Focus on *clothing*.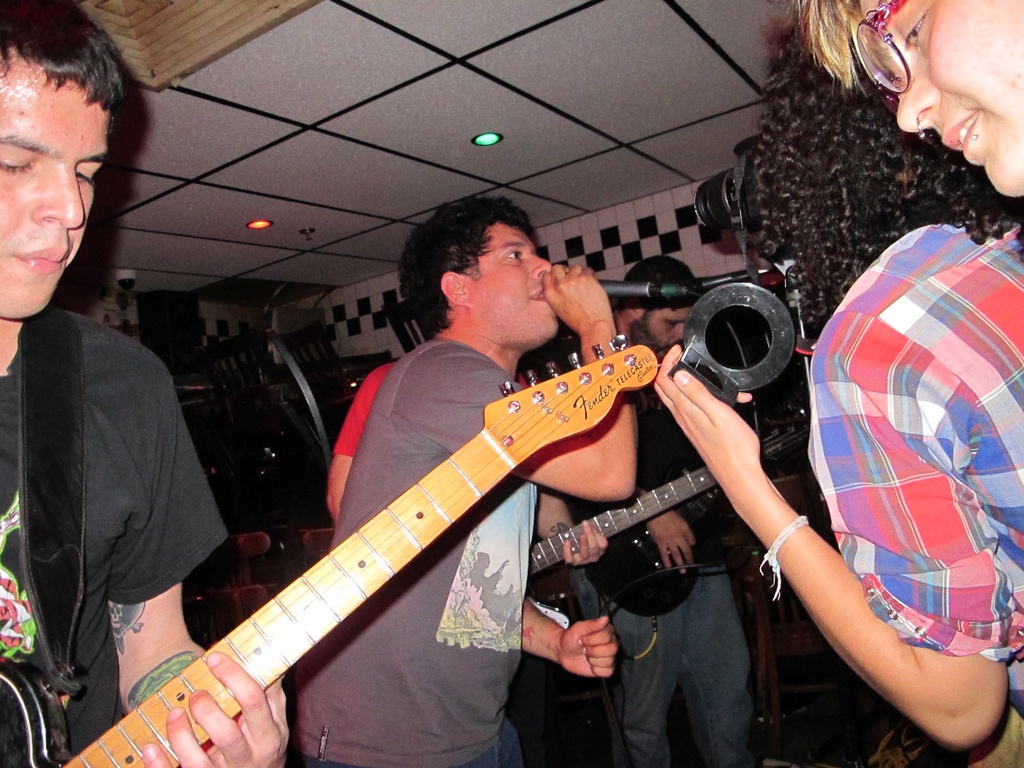
Focused at left=569, top=369, right=751, bottom=767.
